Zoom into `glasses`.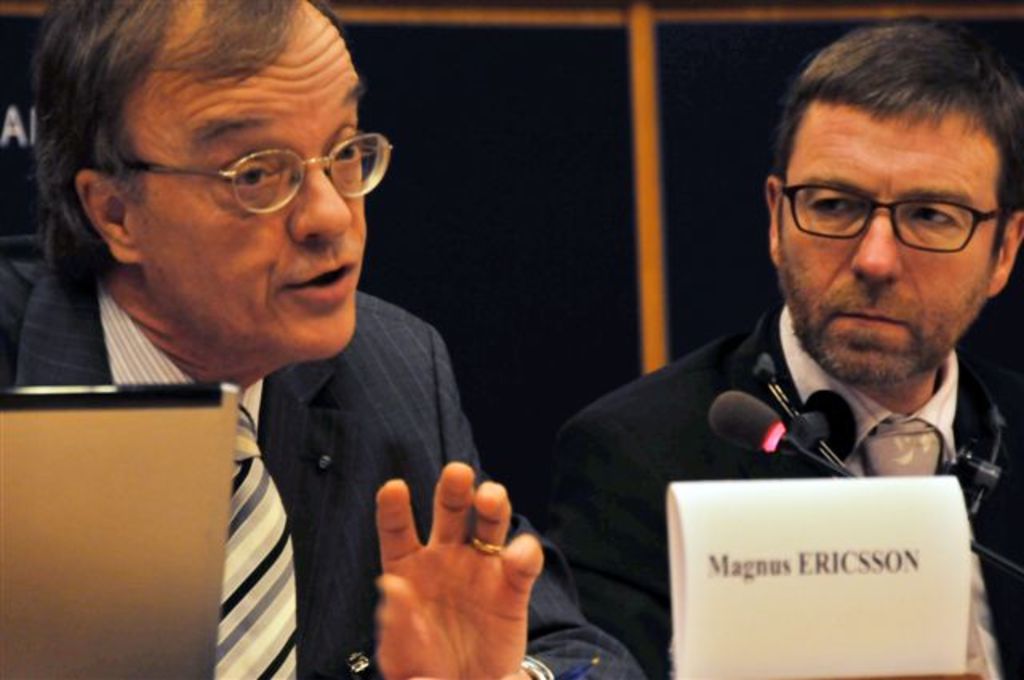
Zoom target: [x1=781, y1=171, x2=1003, y2=246].
